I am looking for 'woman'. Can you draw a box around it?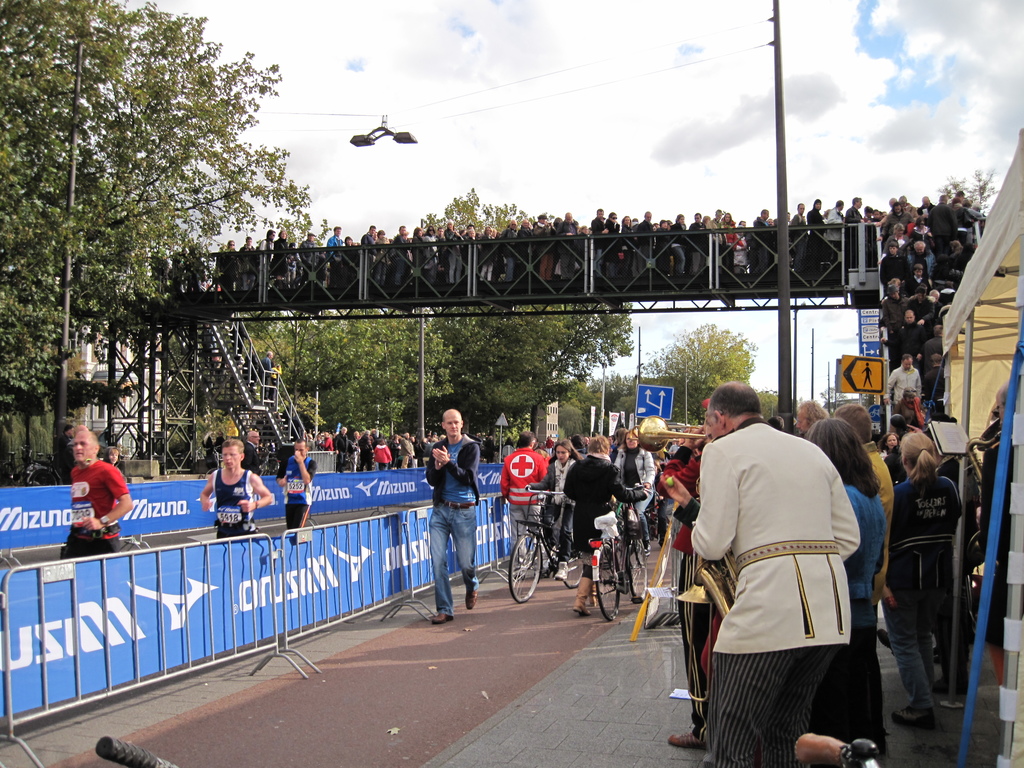
Sure, the bounding box is x1=804 y1=416 x2=886 y2=758.
